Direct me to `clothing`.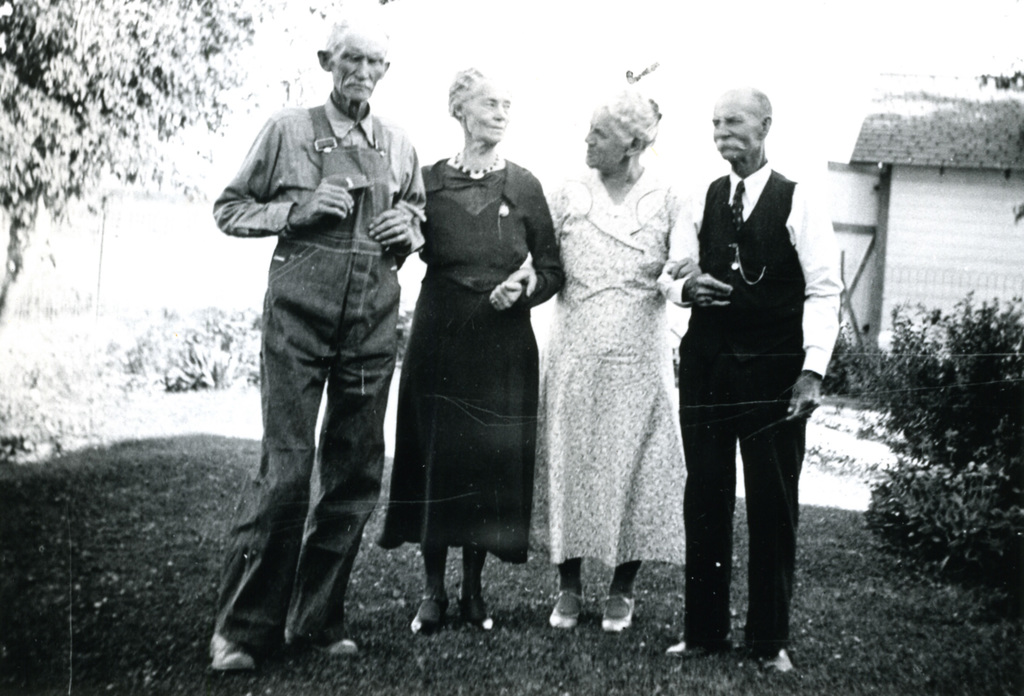
Direction: bbox=[655, 158, 845, 655].
